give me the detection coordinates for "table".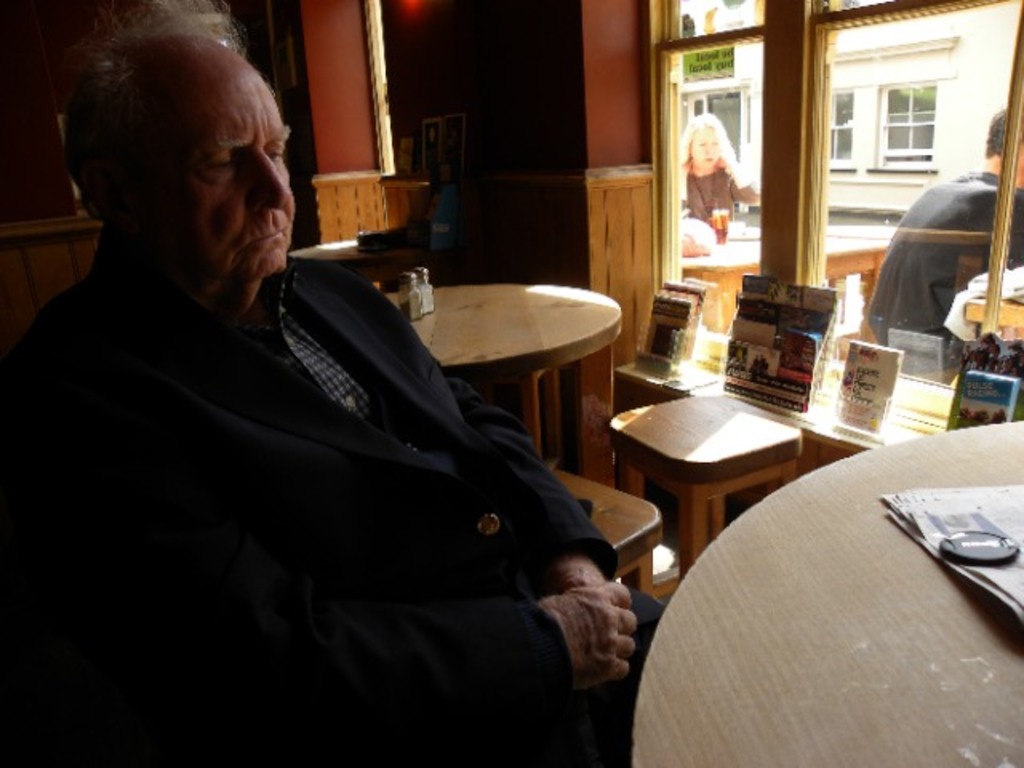
locate(386, 283, 624, 461).
